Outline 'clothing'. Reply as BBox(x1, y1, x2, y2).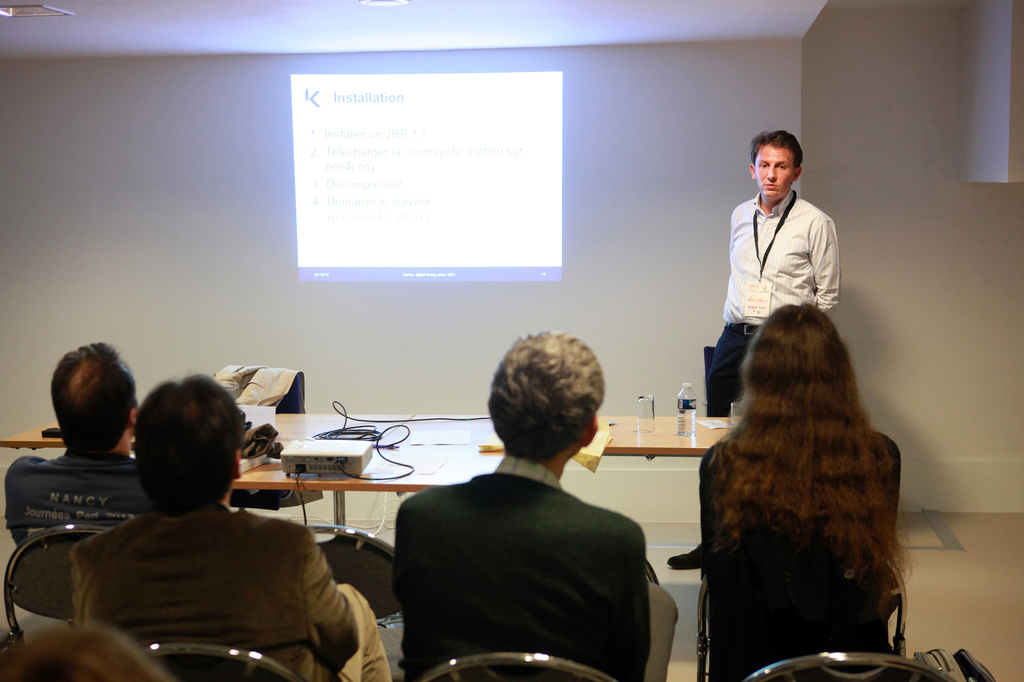
BBox(391, 452, 678, 681).
